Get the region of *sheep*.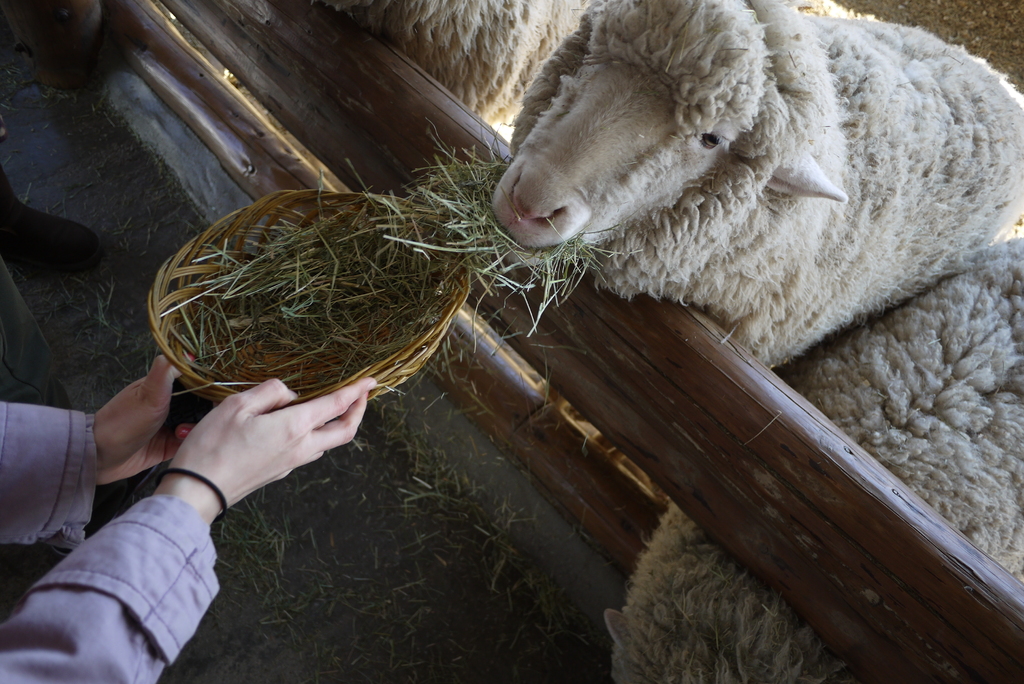
locate(316, 0, 589, 140).
